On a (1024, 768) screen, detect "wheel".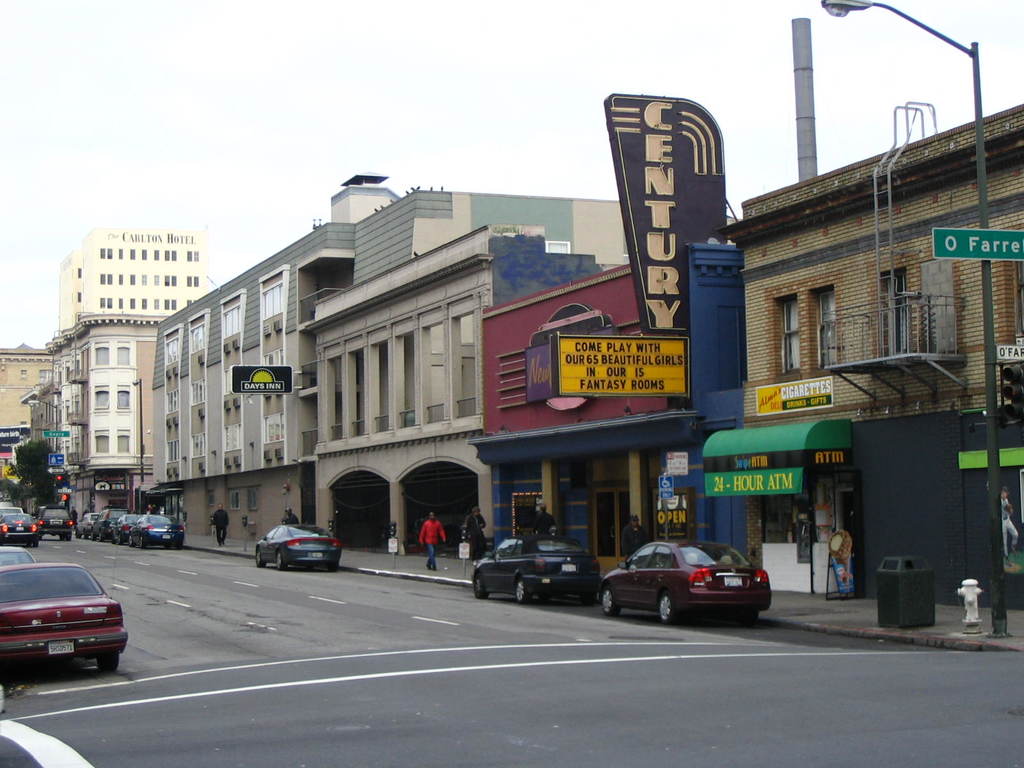
{"x1": 33, "y1": 541, "x2": 38, "y2": 547}.
